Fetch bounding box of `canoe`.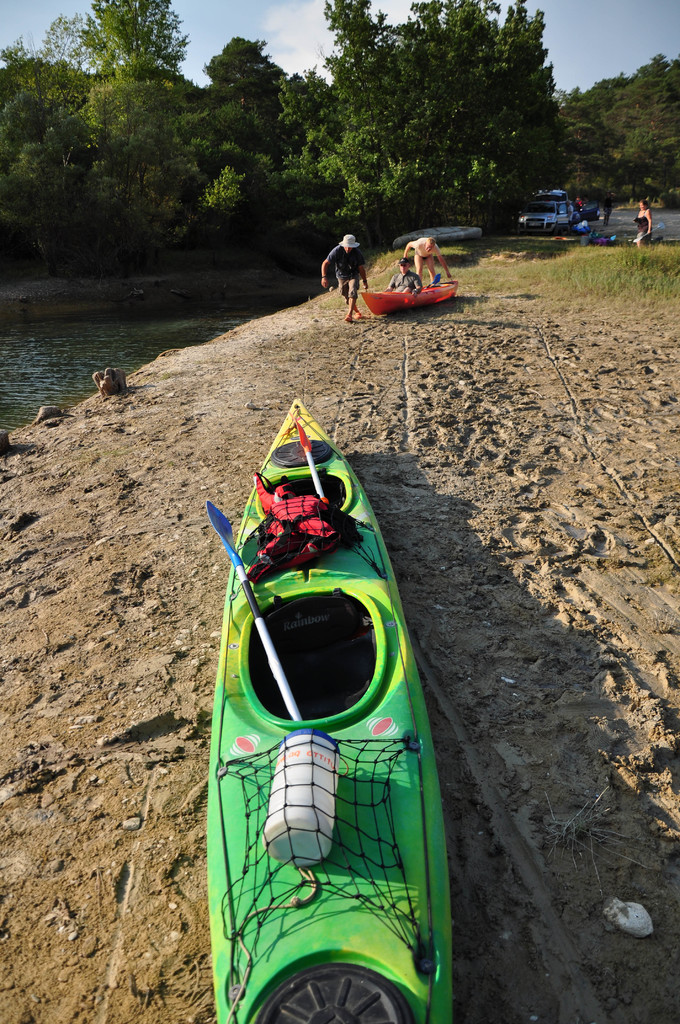
Bbox: [left=199, top=394, right=463, bottom=1005].
